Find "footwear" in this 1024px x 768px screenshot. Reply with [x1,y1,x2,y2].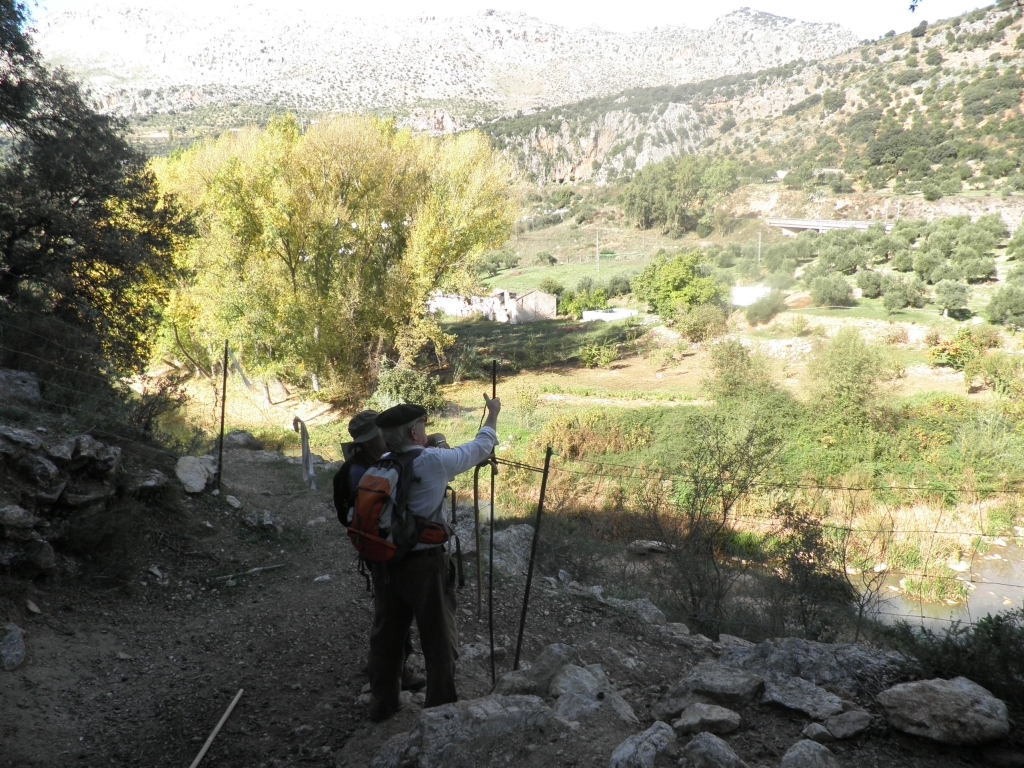
[384,674,419,691].
